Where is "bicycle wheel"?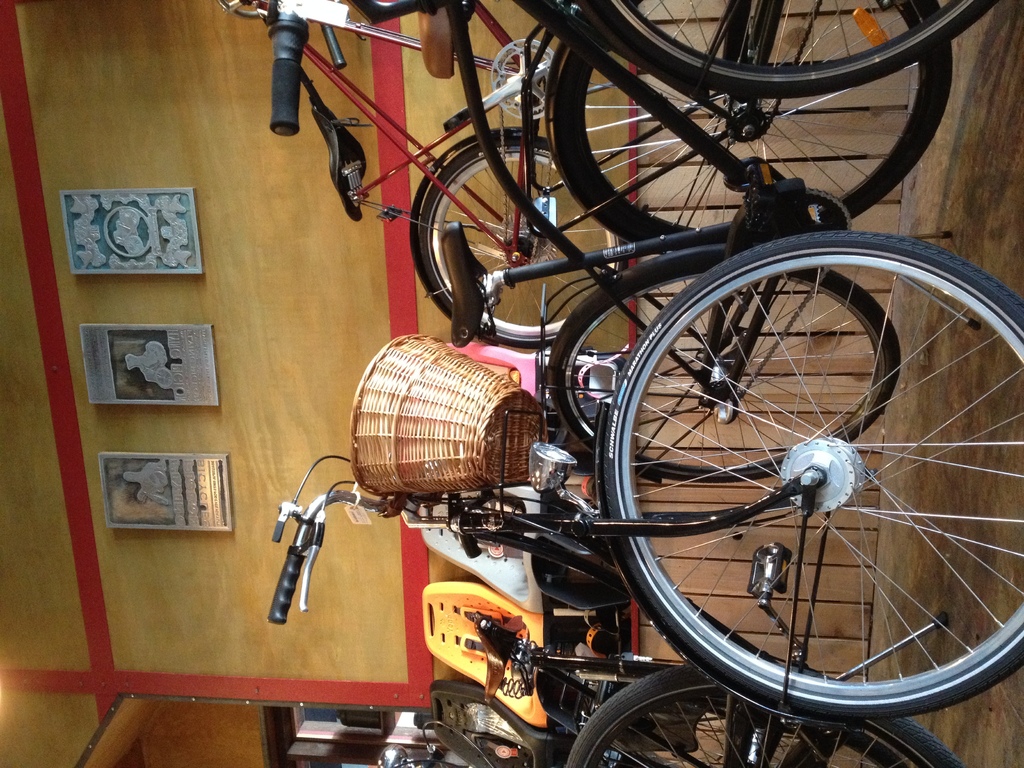
detection(415, 132, 629, 347).
